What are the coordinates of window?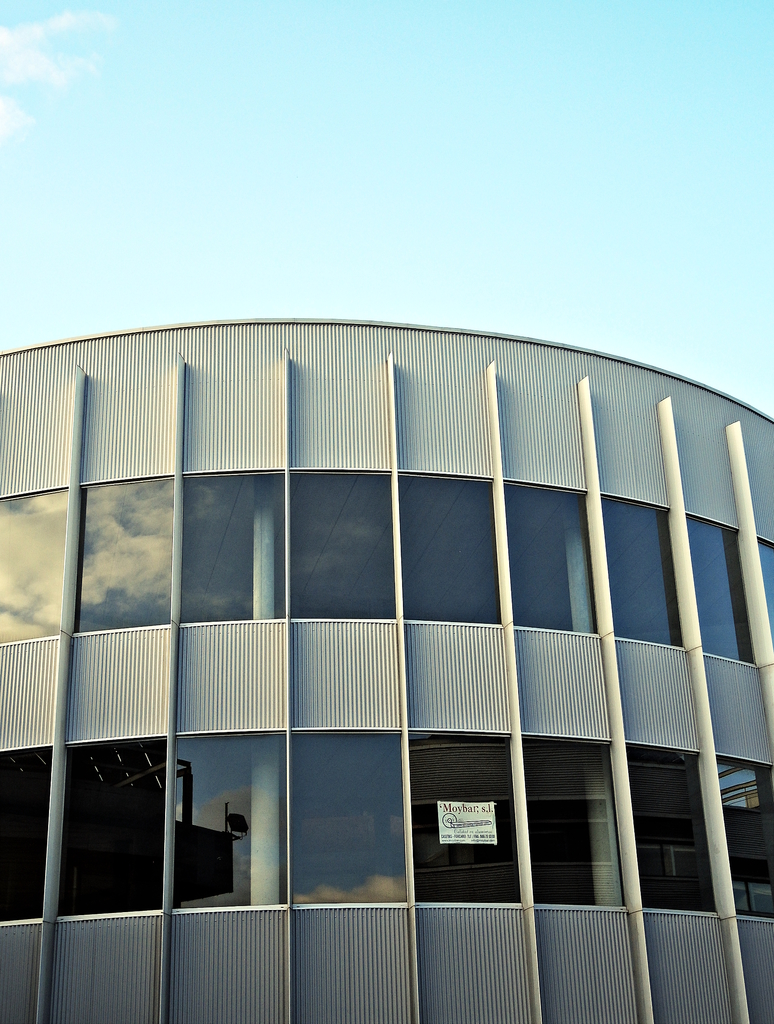
rect(718, 748, 773, 920).
